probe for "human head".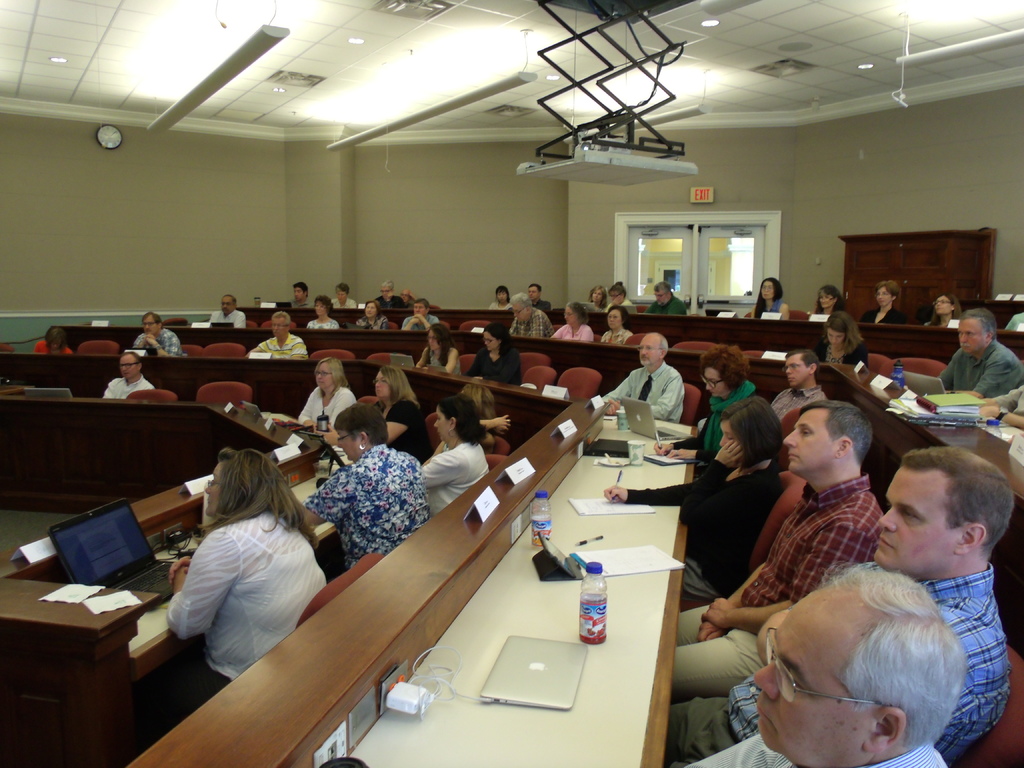
Probe result: box=[413, 298, 430, 319].
